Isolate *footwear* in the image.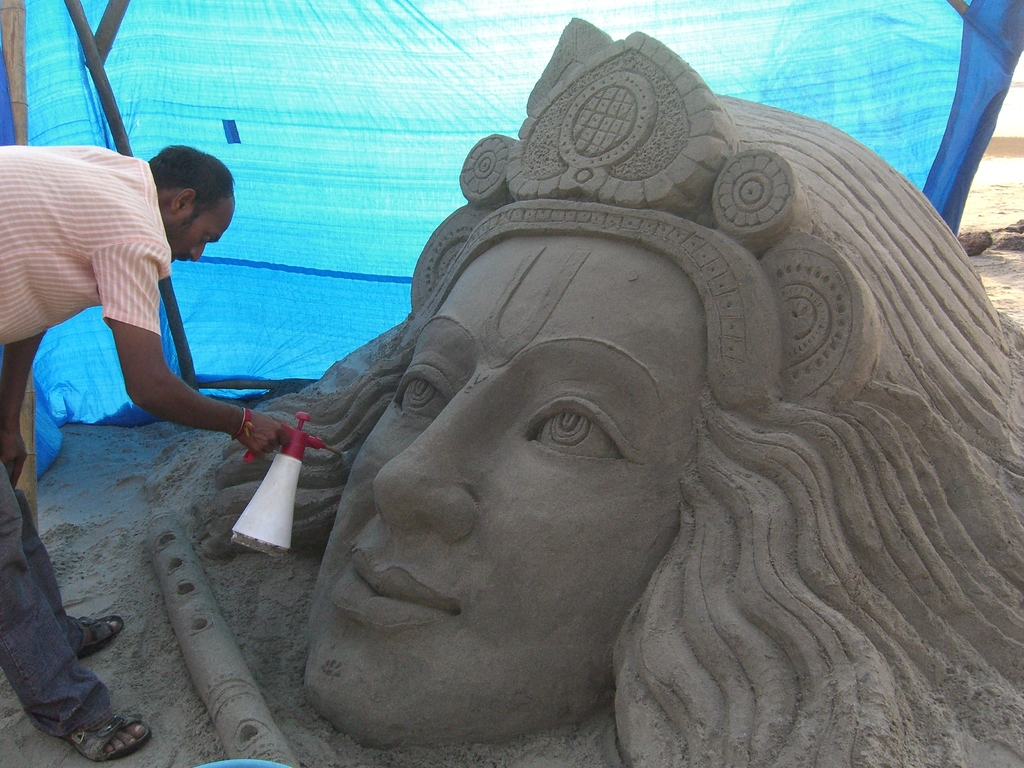
Isolated region: bbox(73, 614, 122, 661).
